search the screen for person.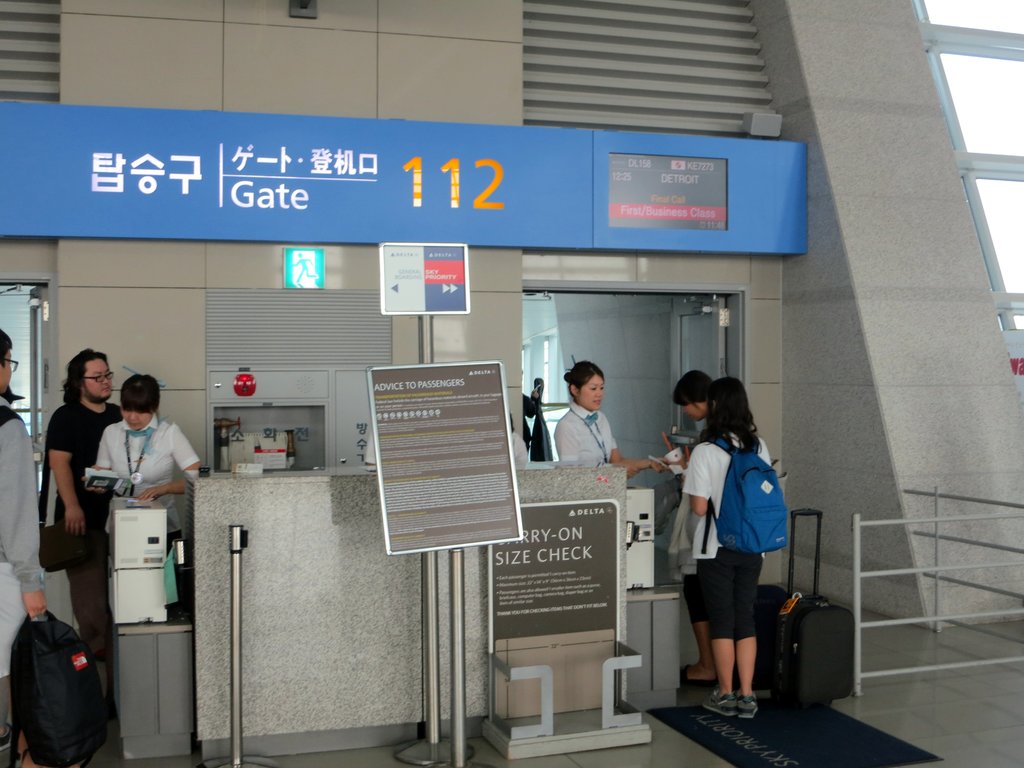
Found at 41, 344, 122, 668.
